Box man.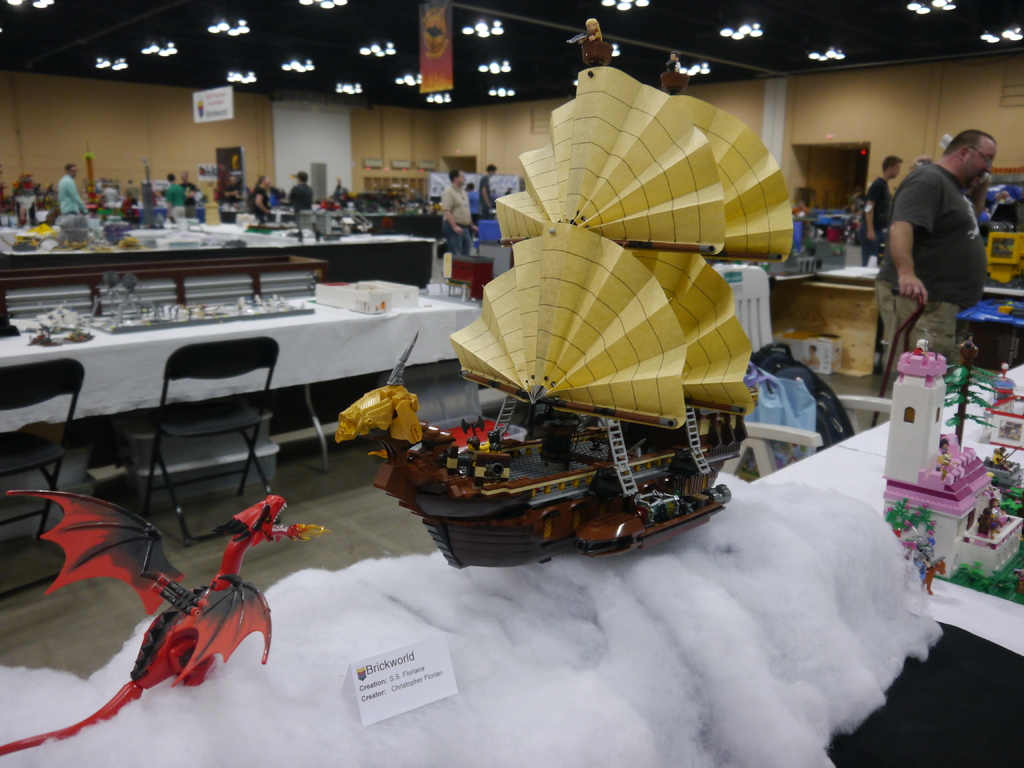
detection(163, 173, 187, 222).
